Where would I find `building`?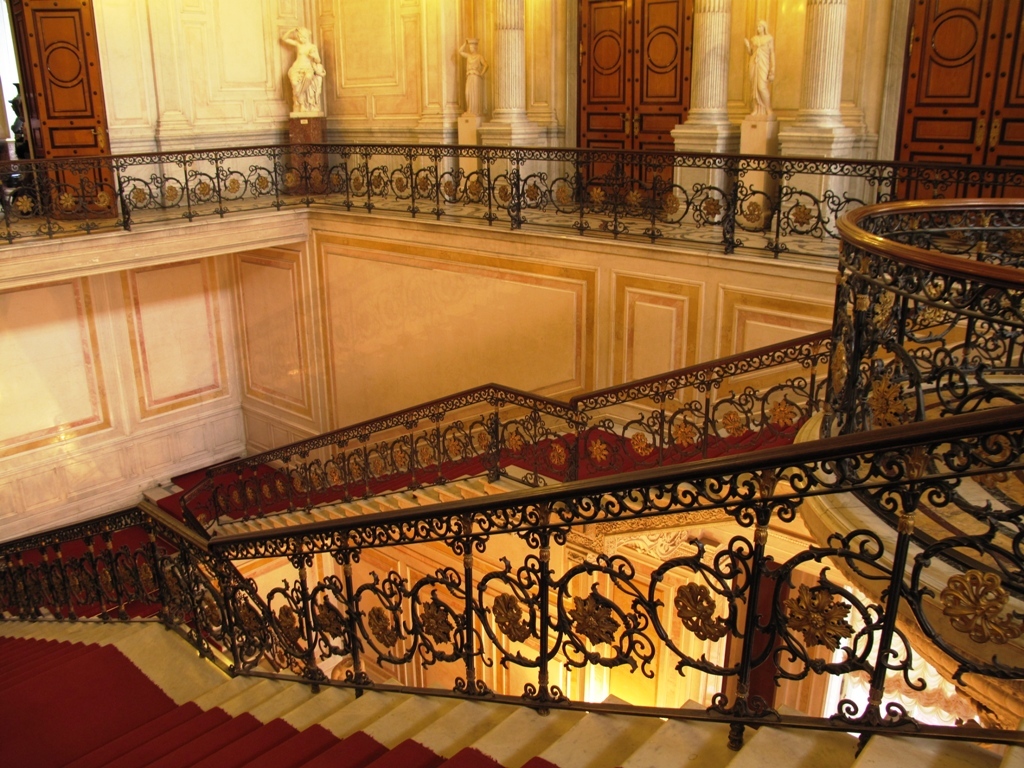
At (0,0,1023,767).
